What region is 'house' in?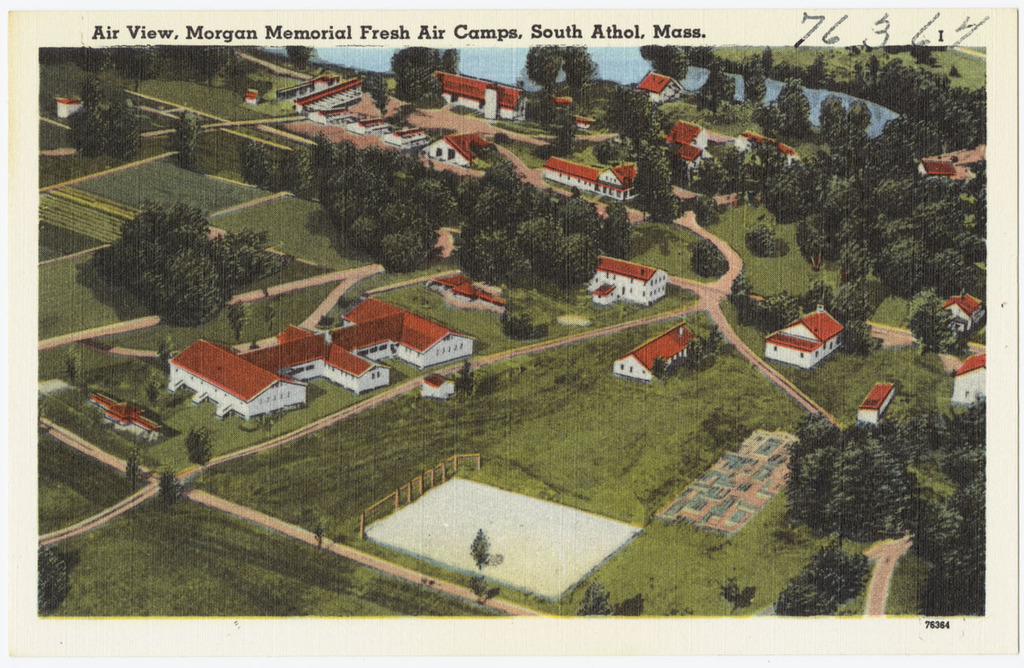
{"left": 349, "top": 113, "right": 393, "bottom": 138}.
